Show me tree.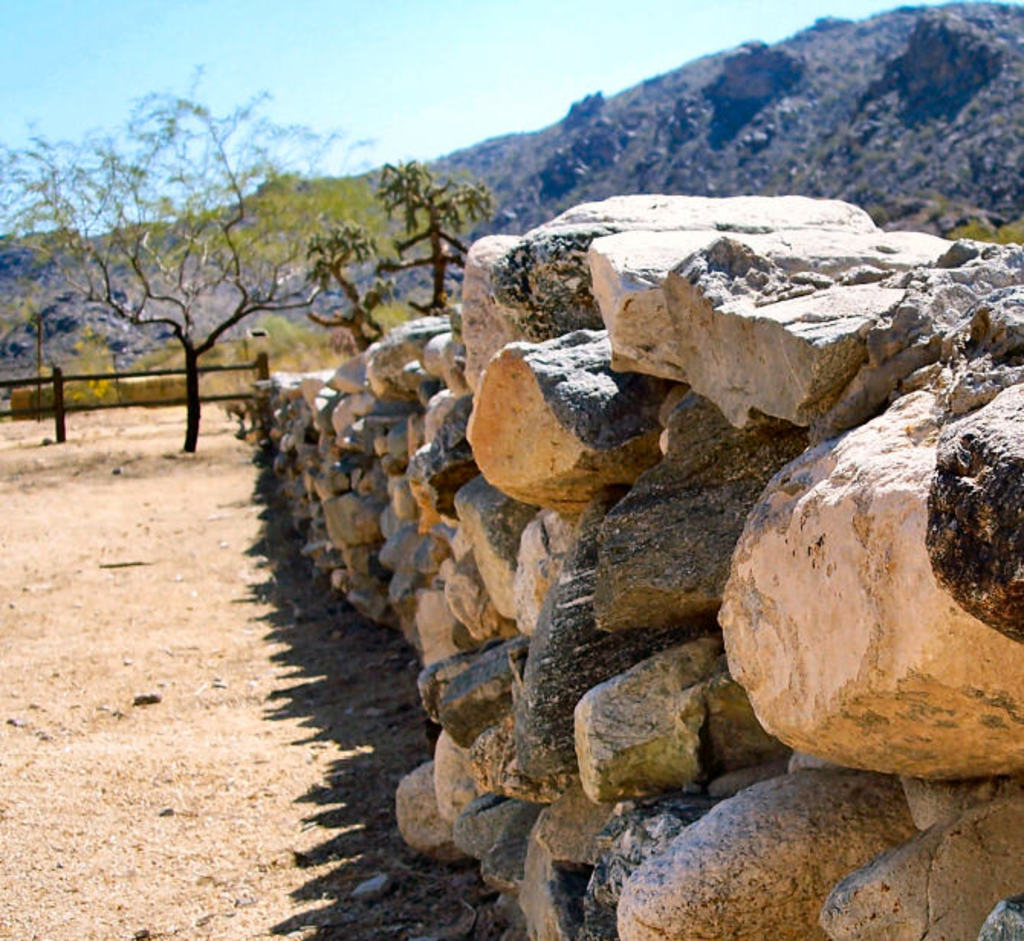
tree is here: 303/150/498/348.
